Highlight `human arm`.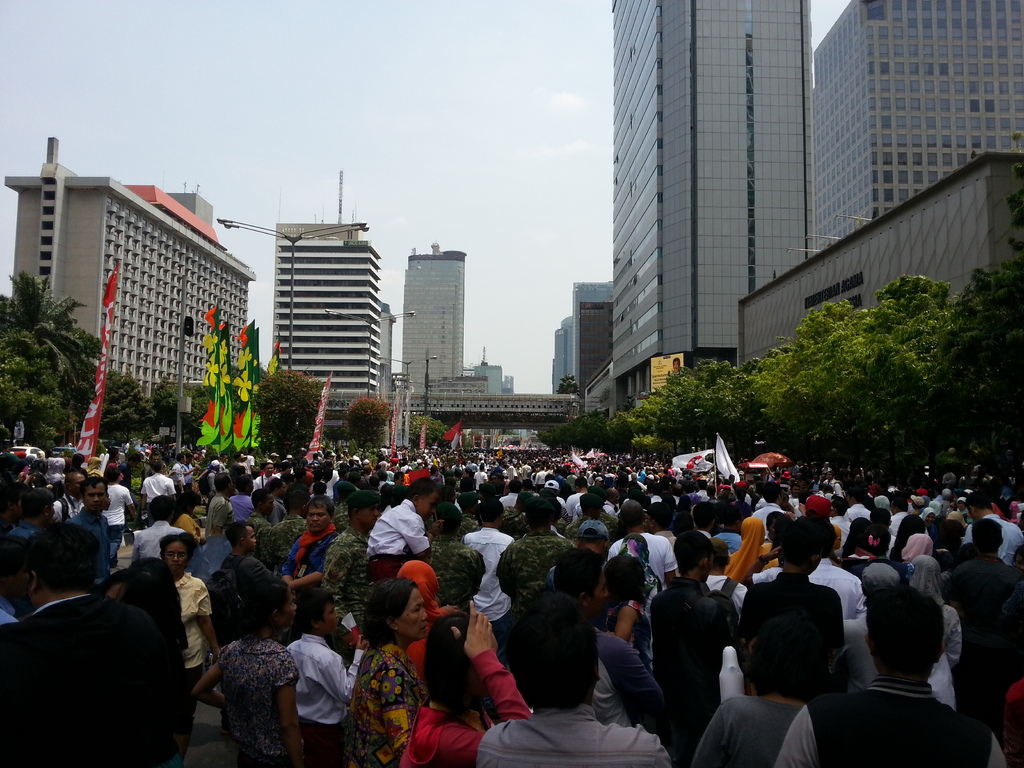
Highlighted region: Rect(398, 500, 431, 561).
